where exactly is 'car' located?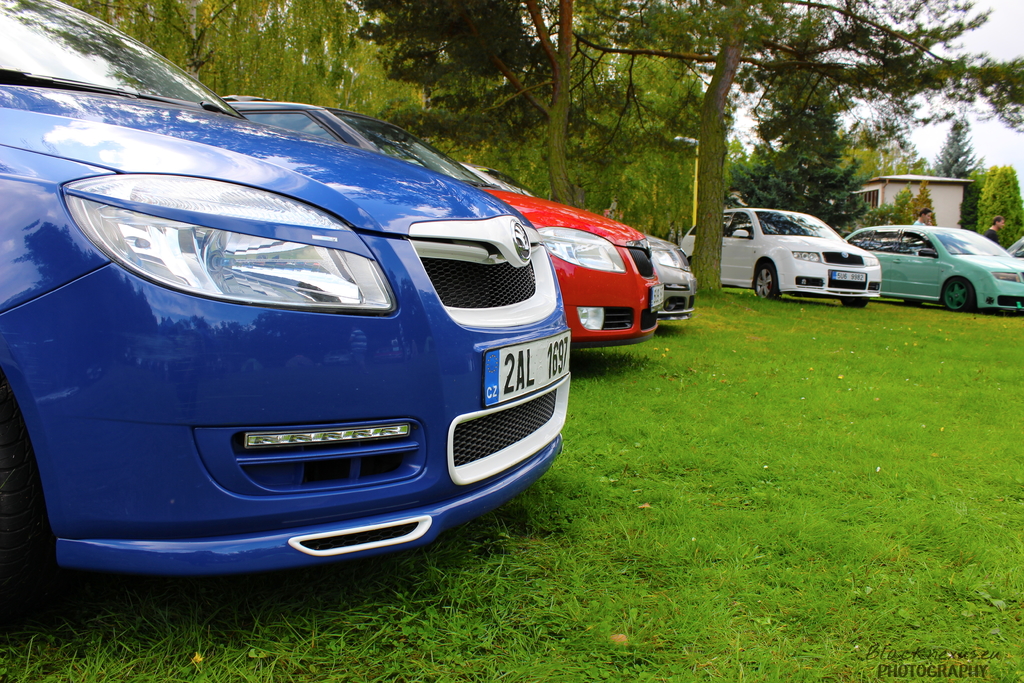
Its bounding box is (225,98,666,353).
